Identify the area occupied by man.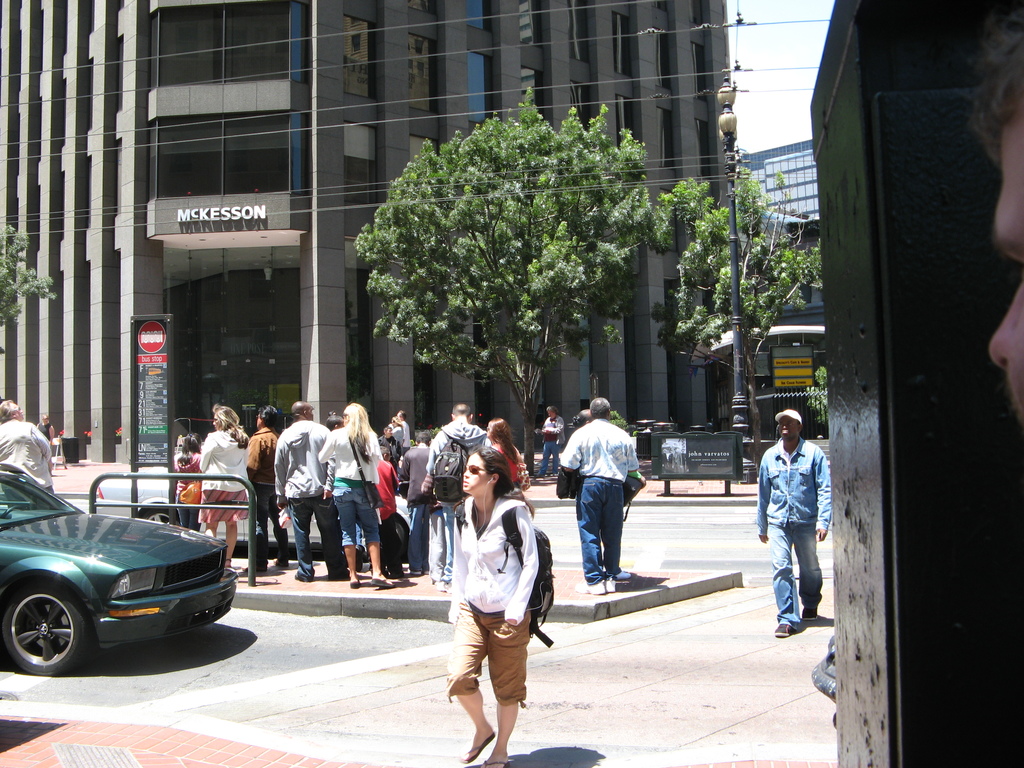
Area: locate(241, 405, 289, 573).
